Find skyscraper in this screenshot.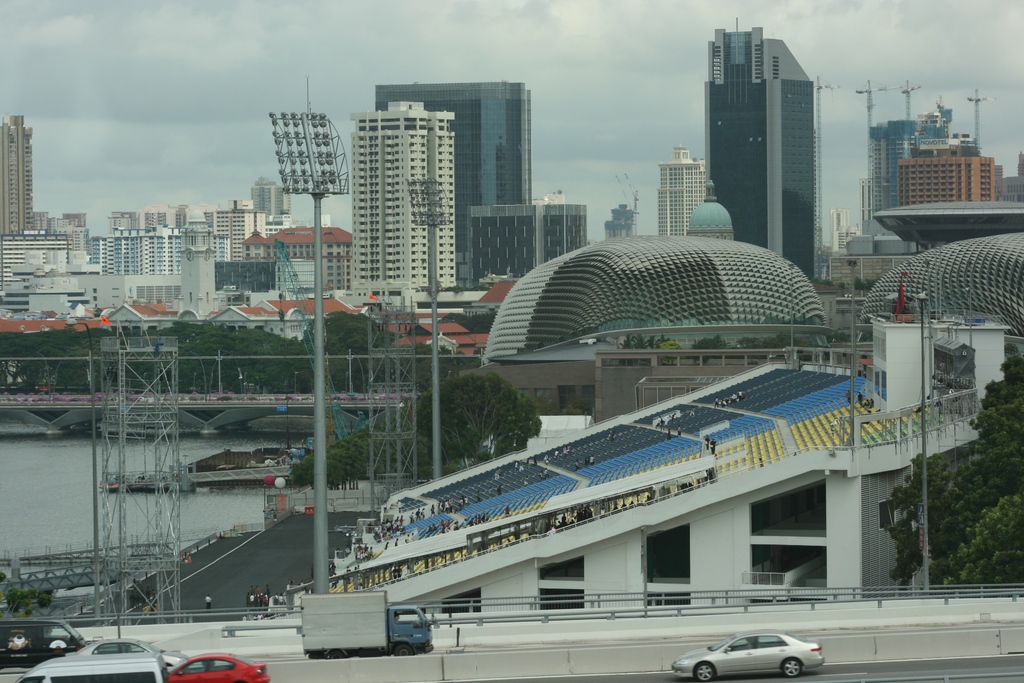
The bounding box for skyscraper is [x1=898, y1=134, x2=1003, y2=209].
